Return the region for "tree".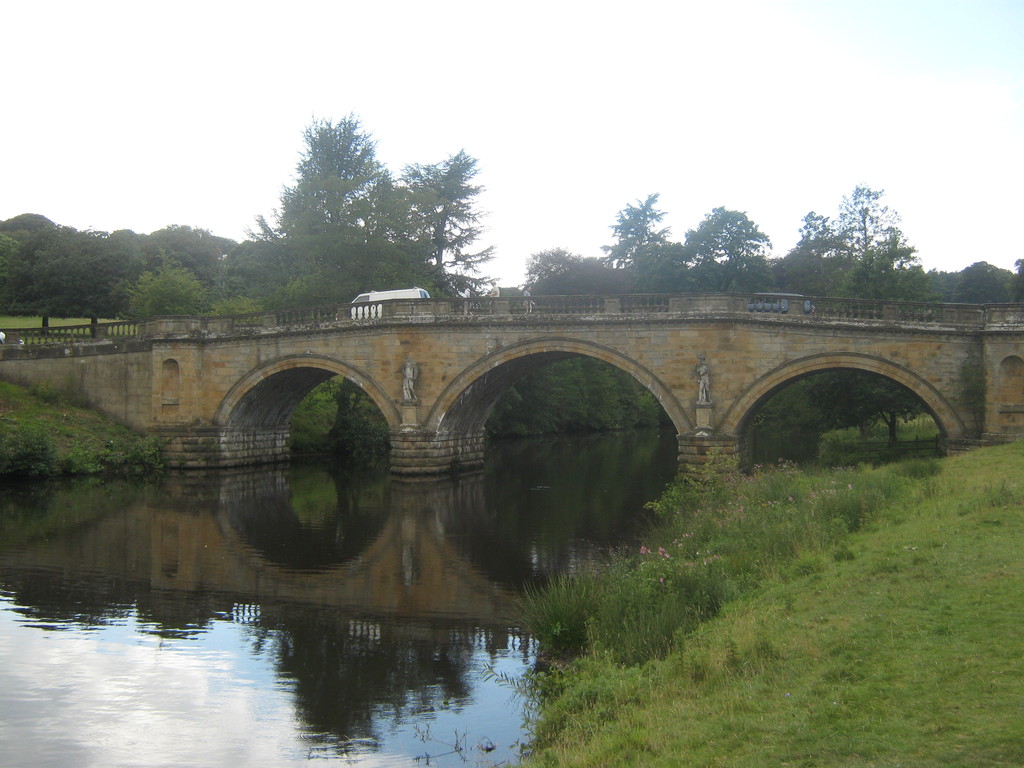
[x1=304, y1=372, x2=372, y2=432].
